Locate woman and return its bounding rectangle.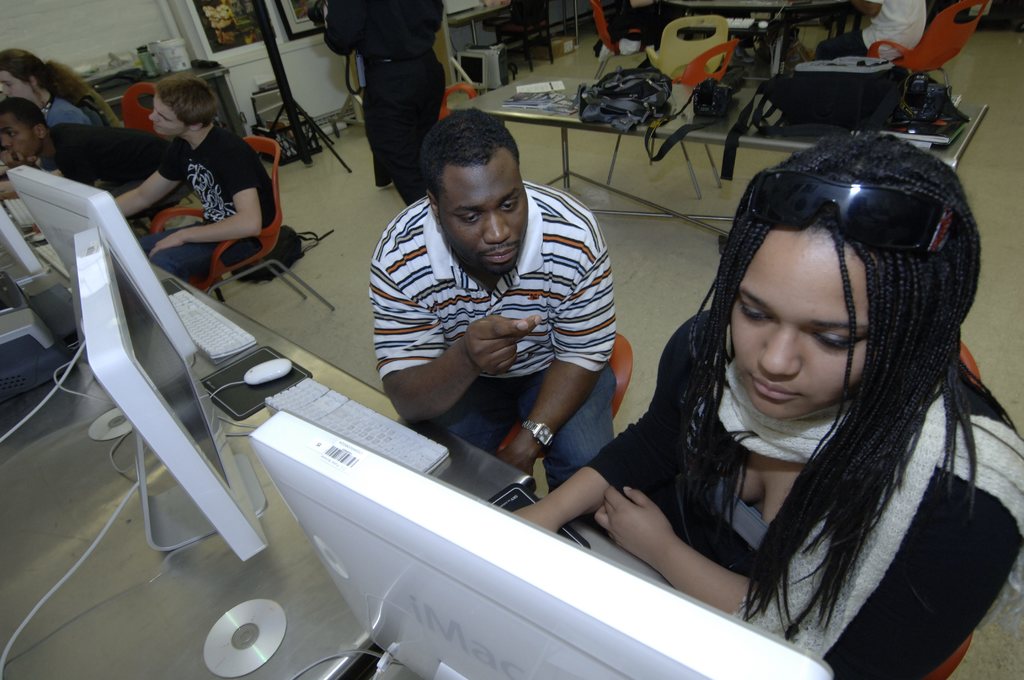
box=[0, 45, 115, 137].
